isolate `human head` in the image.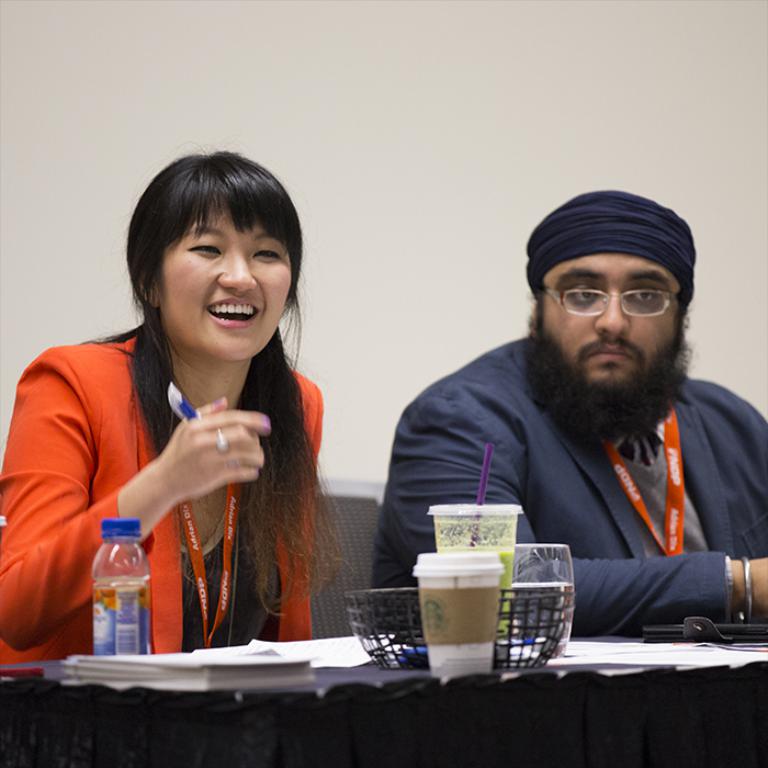
Isolated region: select_region(124, 150, 293, 363).
